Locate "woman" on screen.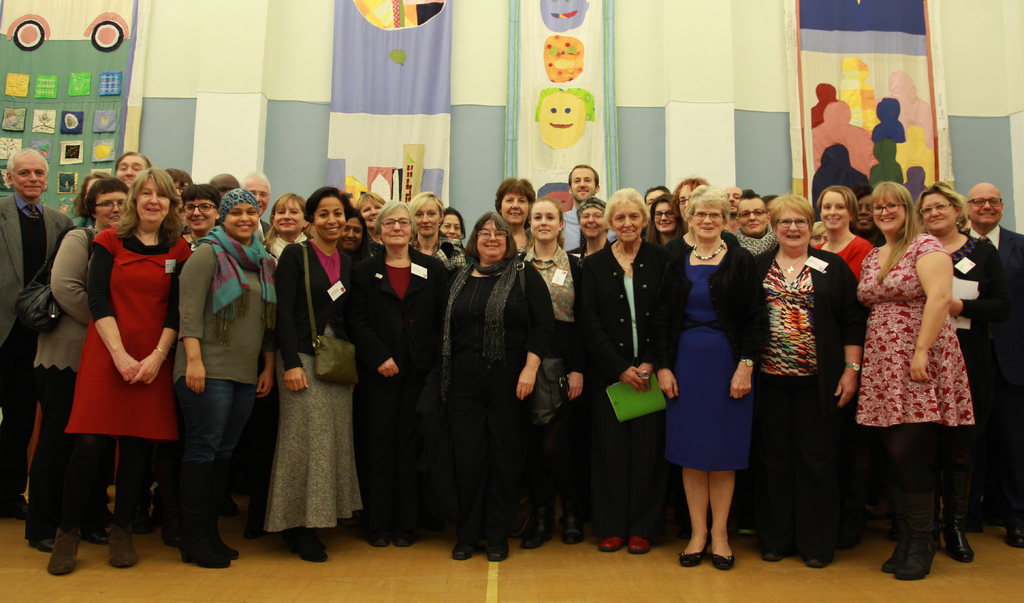
On screen at <region>13, 177, 134, 561</region>.
